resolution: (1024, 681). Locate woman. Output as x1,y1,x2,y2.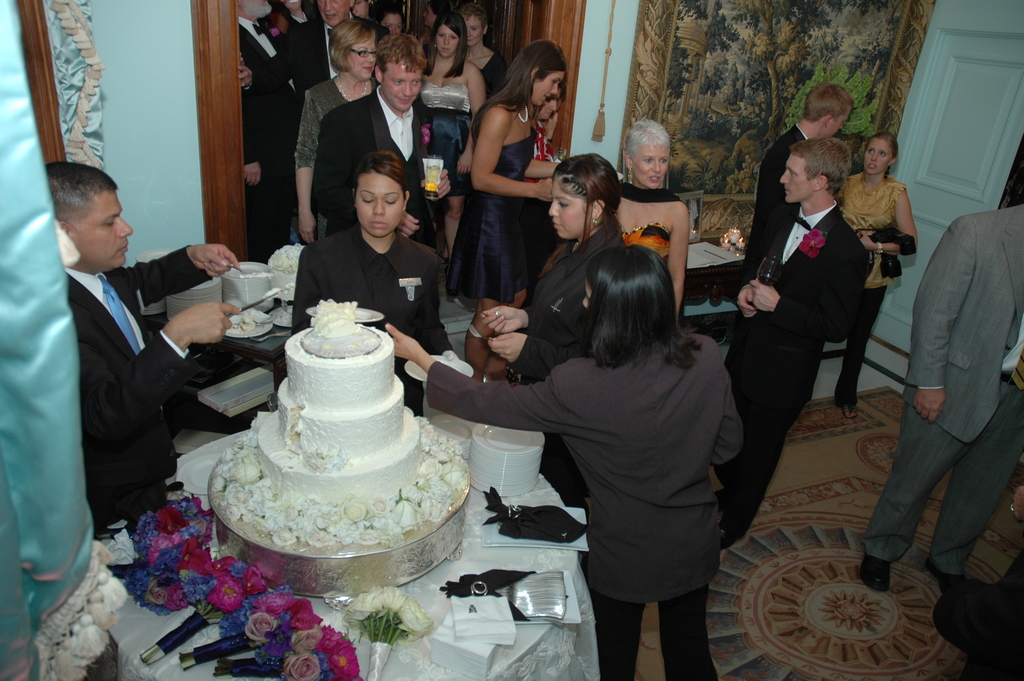
803,127,918,418.
